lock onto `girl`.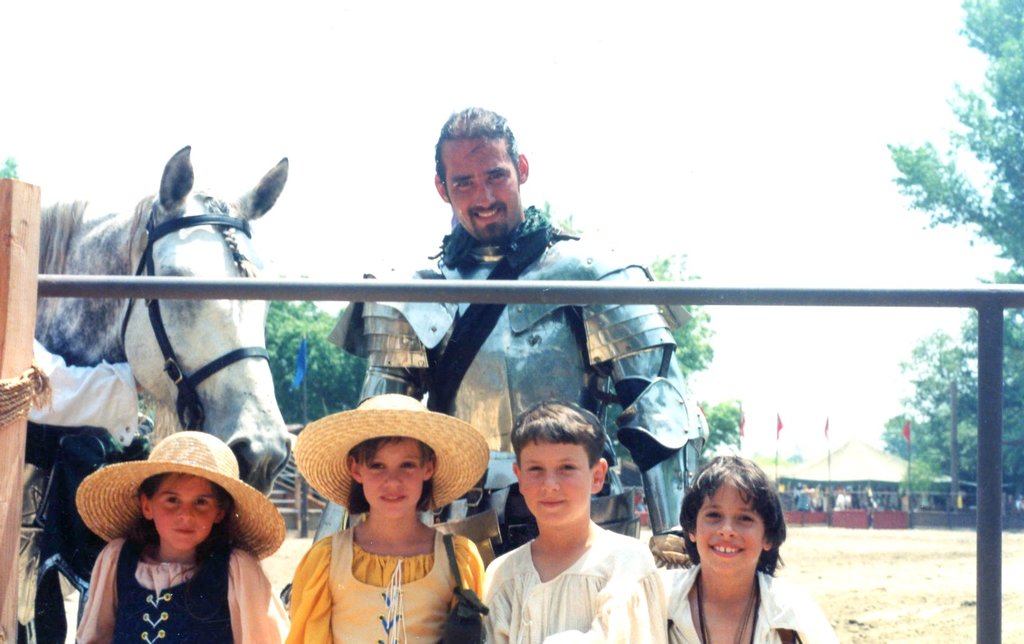
Locked: <region>285, 392, 491, 643</region>.
